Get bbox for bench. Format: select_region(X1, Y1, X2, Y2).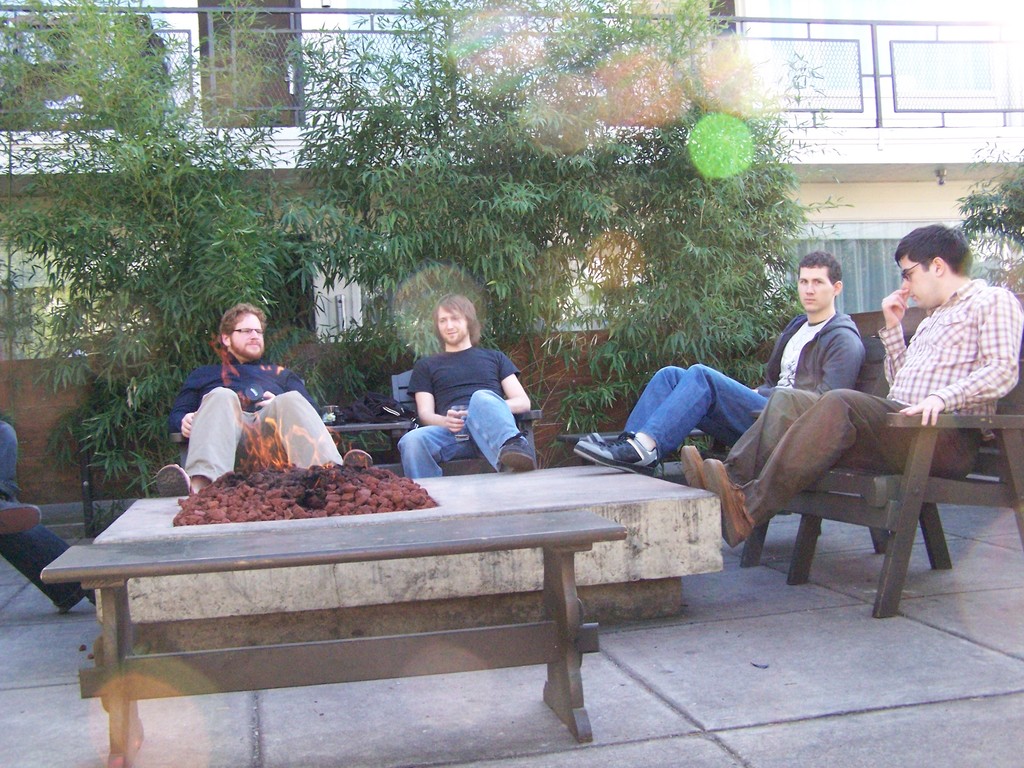
select_region(560, 430, 700, 468).
